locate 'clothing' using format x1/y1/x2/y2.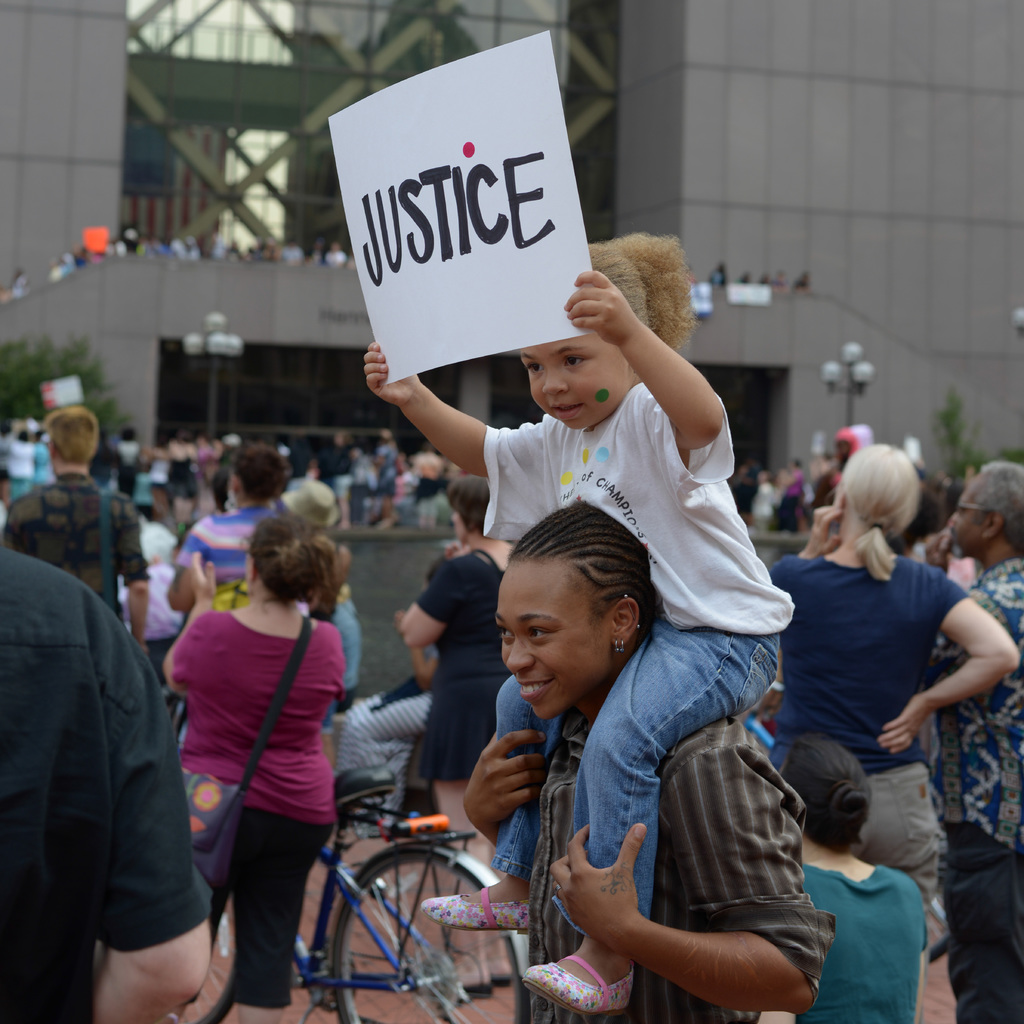
336/666/437/788.
